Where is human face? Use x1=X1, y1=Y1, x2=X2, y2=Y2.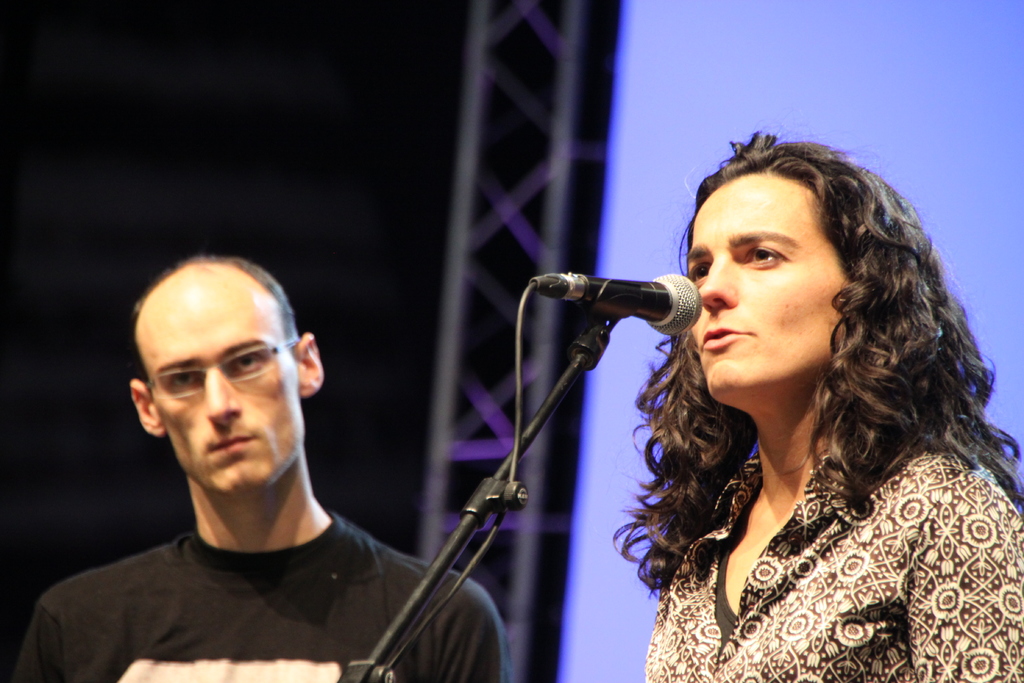
x1=136, y1=304, x2=303, y2=497.
